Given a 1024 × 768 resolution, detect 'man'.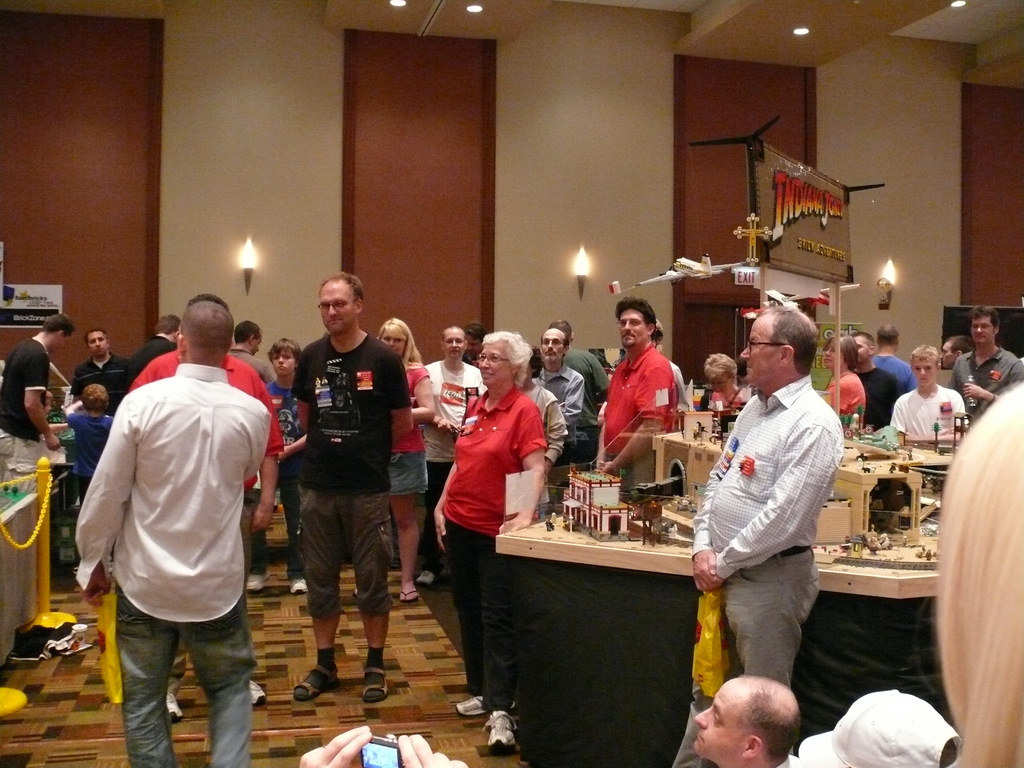
{"left": 73, "top": 299, "right": 268, "bottom": 767}.
